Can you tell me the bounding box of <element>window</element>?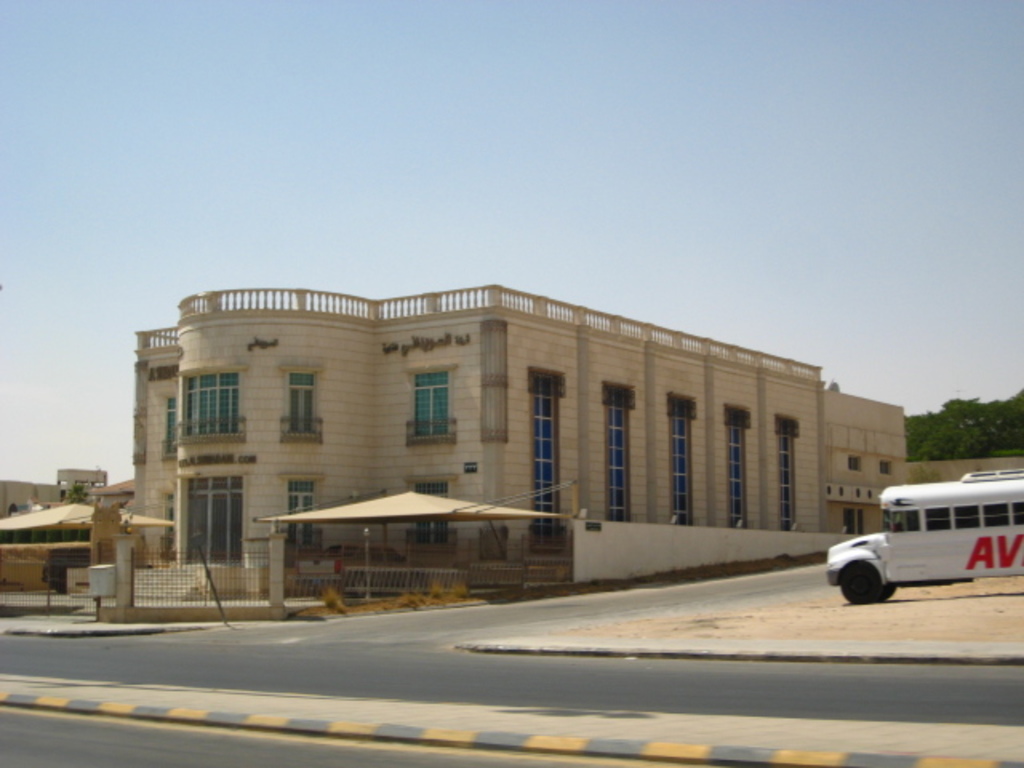
[left=168, top=395, right=176, bottom=451].
